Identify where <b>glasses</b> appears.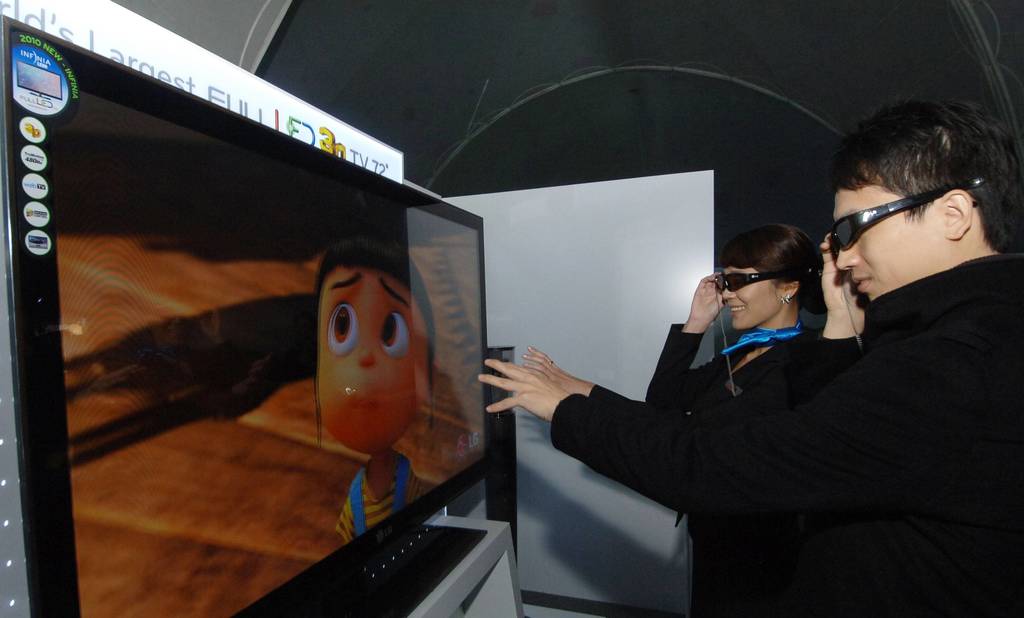
Appears at x1=826, y1=184, x2=979, y2=254.
